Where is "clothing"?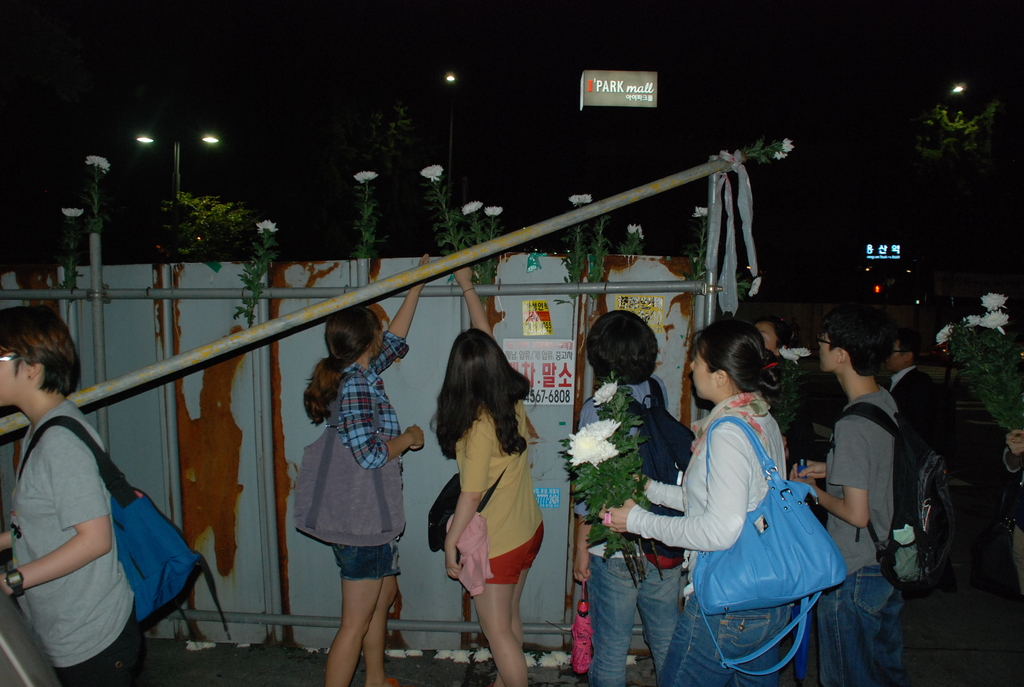
333,333,409,579.
